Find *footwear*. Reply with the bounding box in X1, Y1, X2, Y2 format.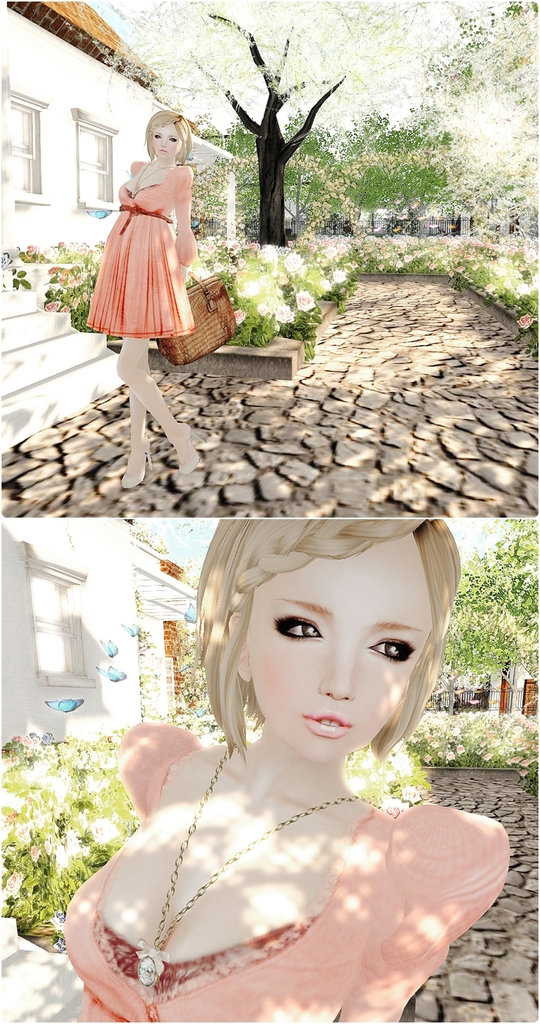
119, 439, 151, 488.
